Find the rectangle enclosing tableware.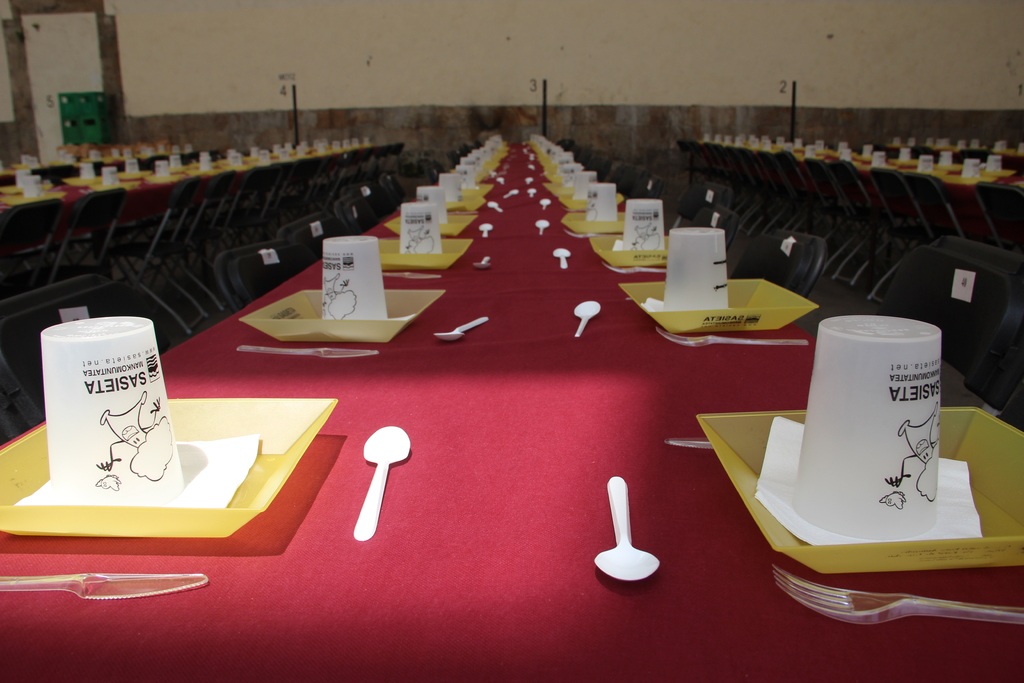
crop(588, 477, 656, 577).
